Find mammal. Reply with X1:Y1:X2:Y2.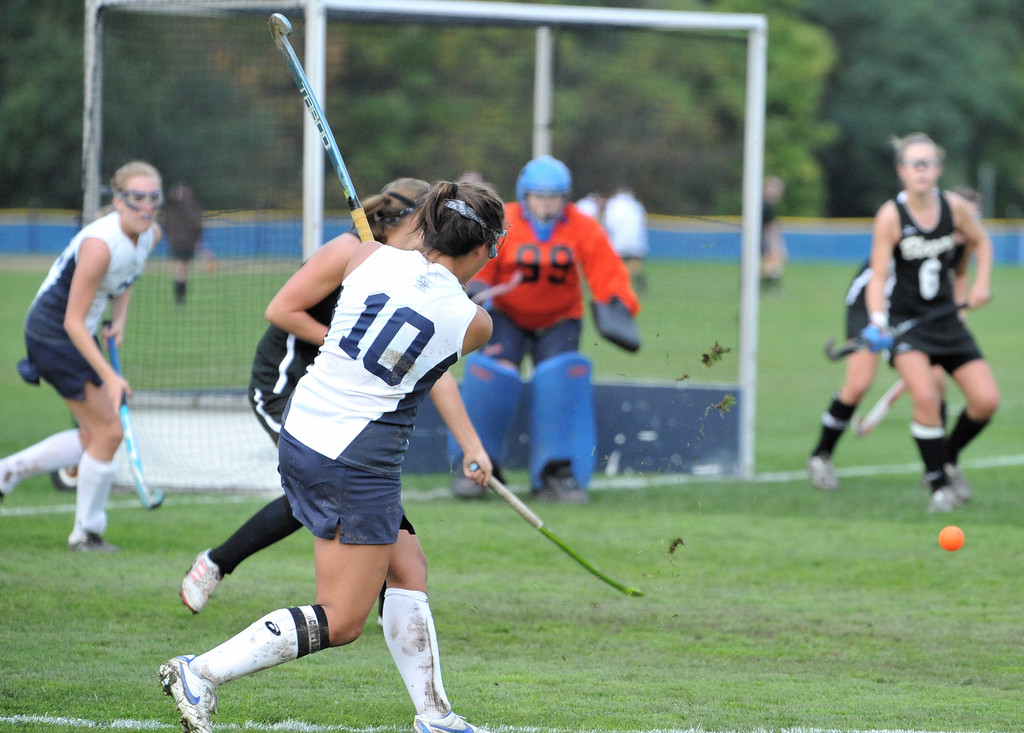
0:160:164:536.
